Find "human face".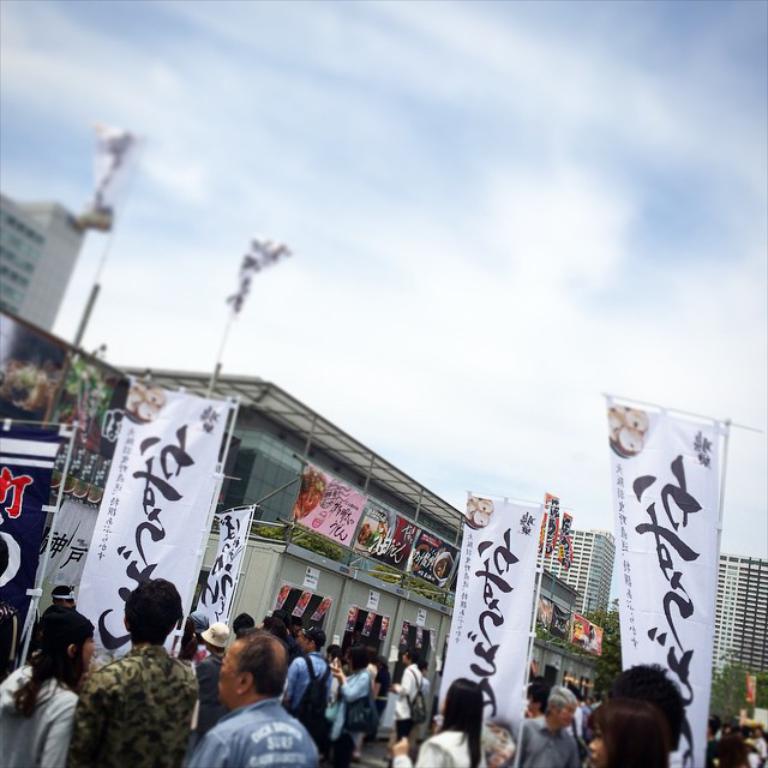
locate(214, 634, 236, 695).
